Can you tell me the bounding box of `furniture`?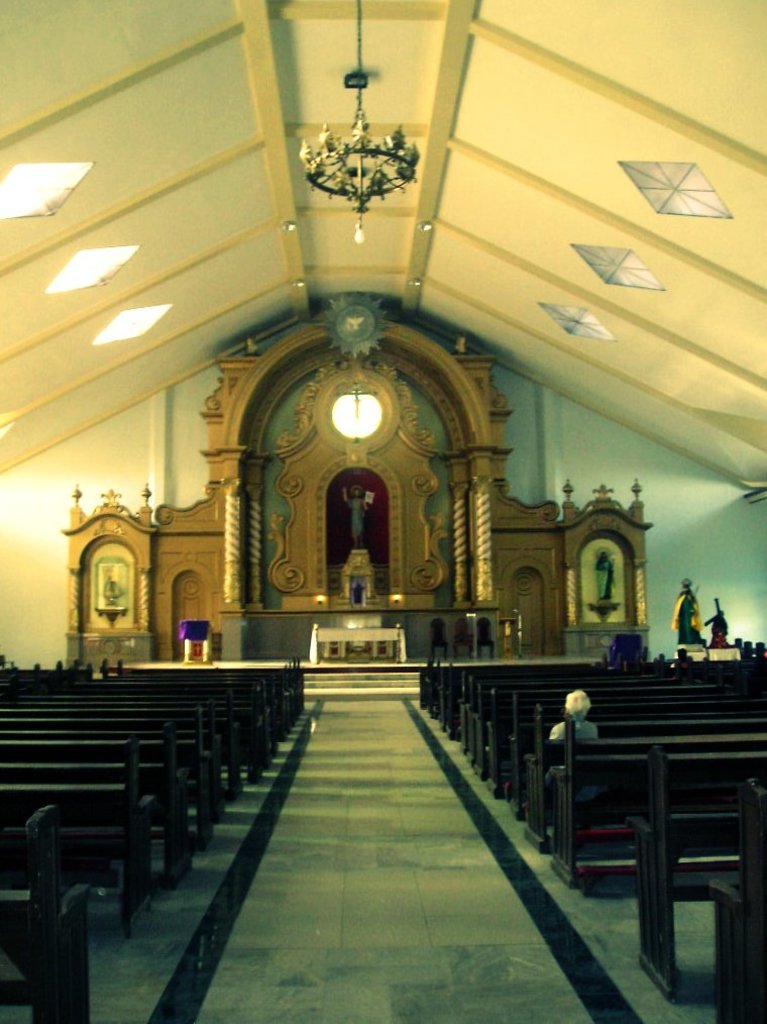
(x1=307, y1=631, x2=408, y2=662).
